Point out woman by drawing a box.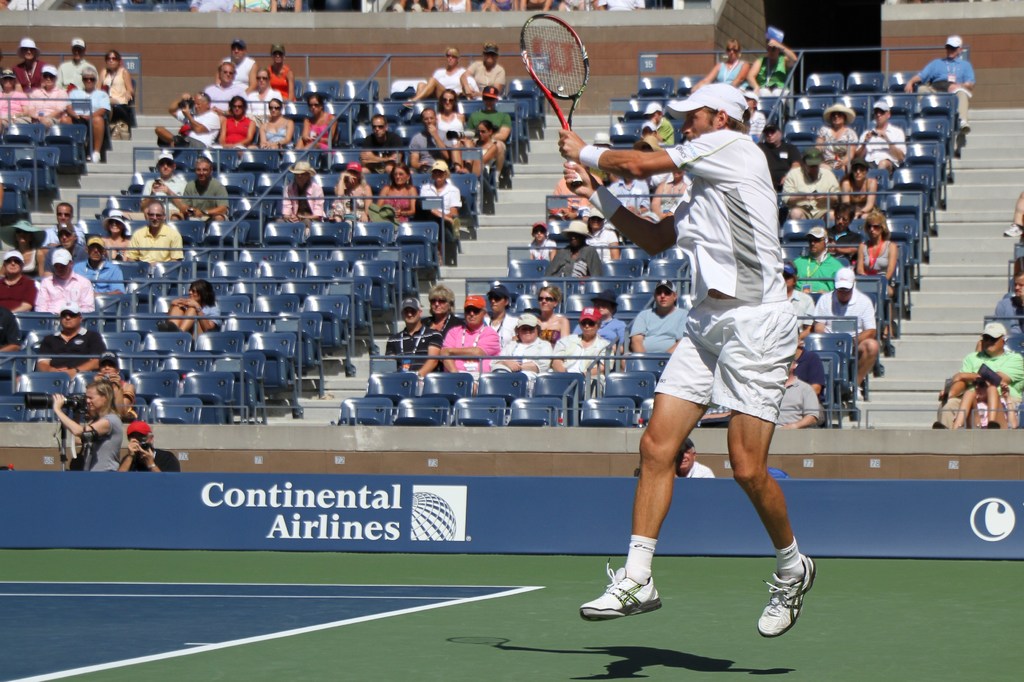
[842,157,874,217].
